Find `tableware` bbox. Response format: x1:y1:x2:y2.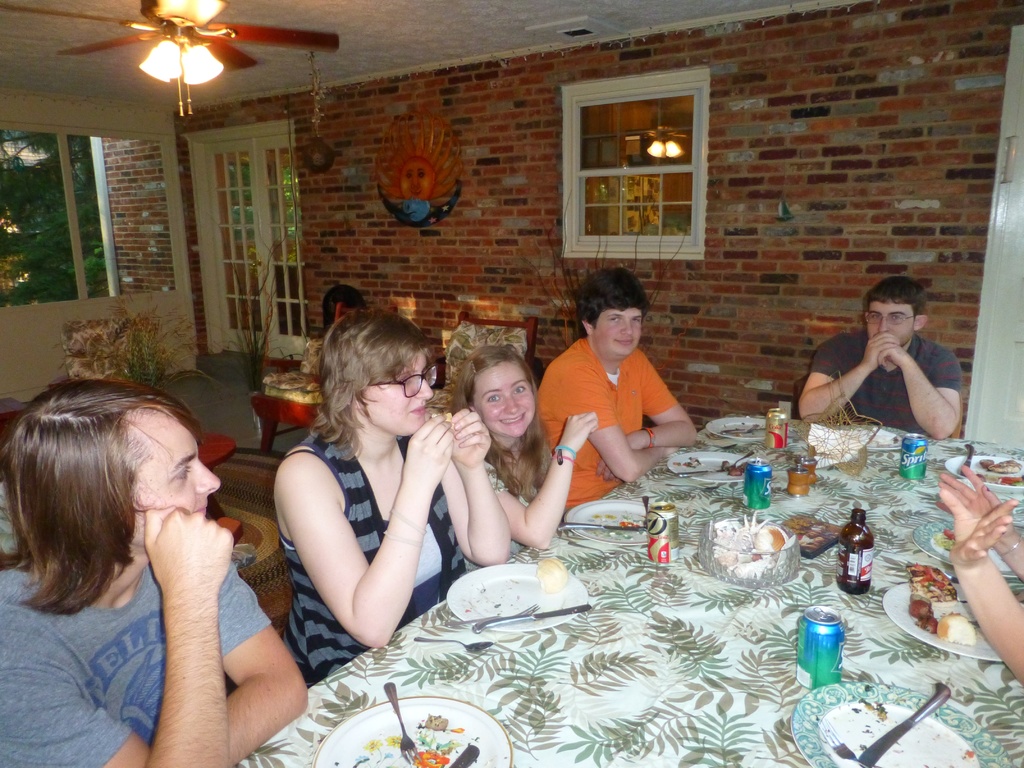
723:424:765:431.
